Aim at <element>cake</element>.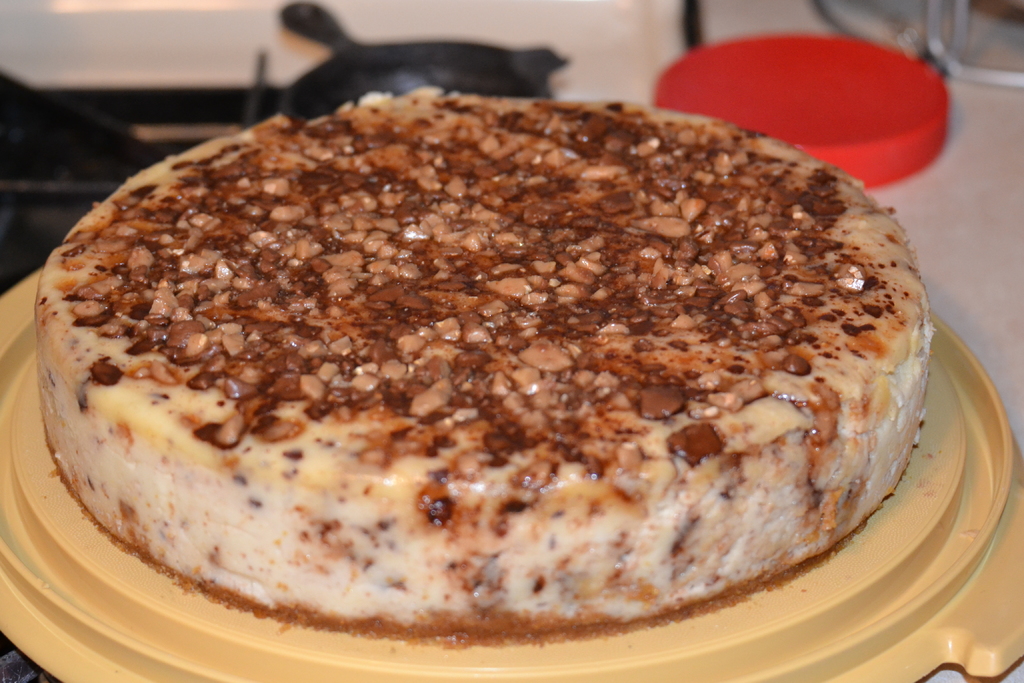
Aimed at <region>35, 78, 930, 636</region>.
